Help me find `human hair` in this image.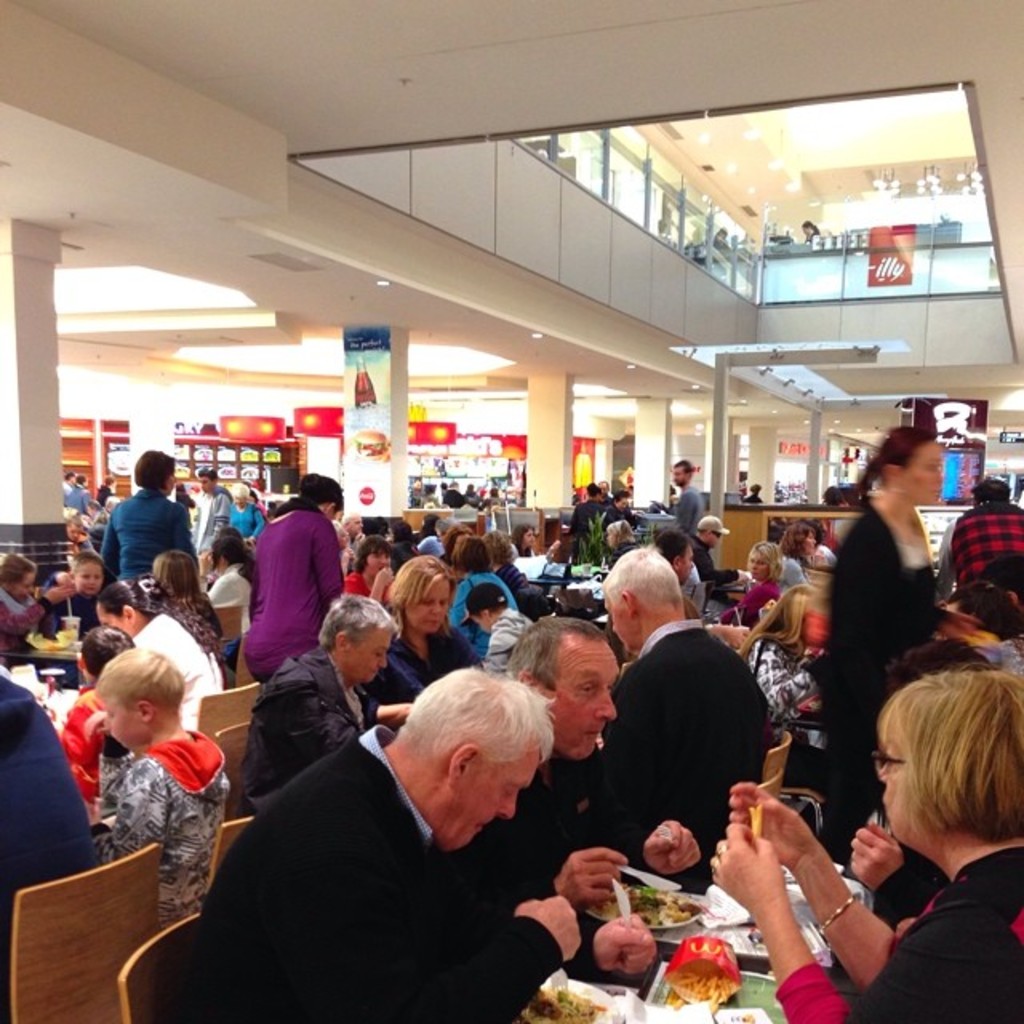
Found it: l=0, t=547, r=40, b=590.
